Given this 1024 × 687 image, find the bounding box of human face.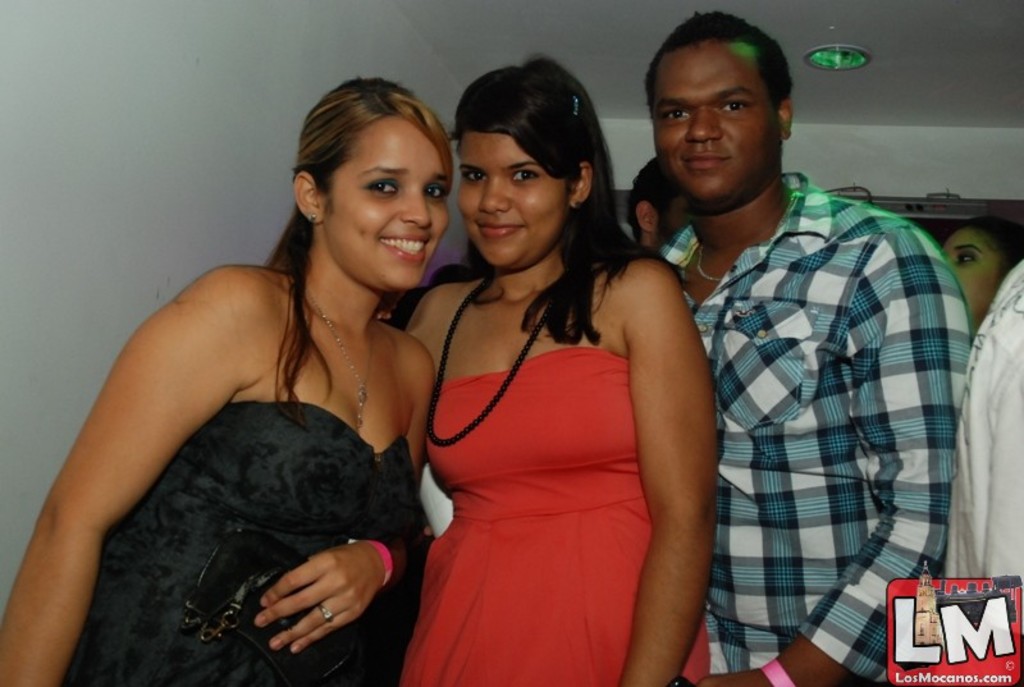
locate(457, 129, 570, 266).
